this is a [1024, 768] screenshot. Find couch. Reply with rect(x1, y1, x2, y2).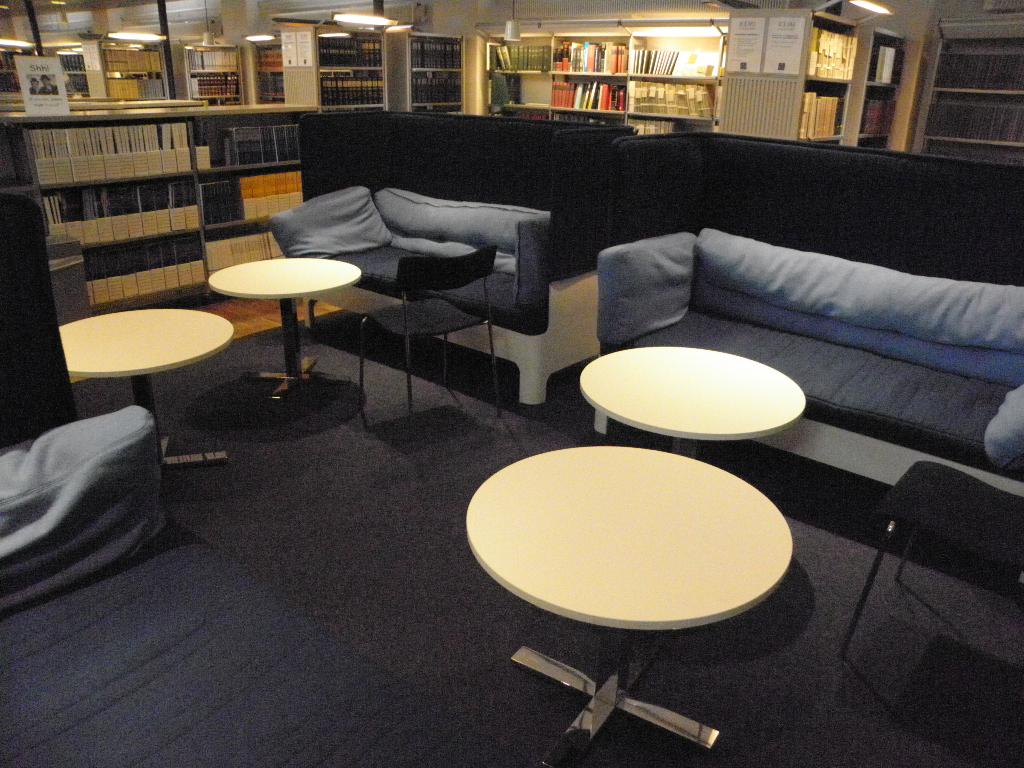
rect(596, 223, 1023, 493).
